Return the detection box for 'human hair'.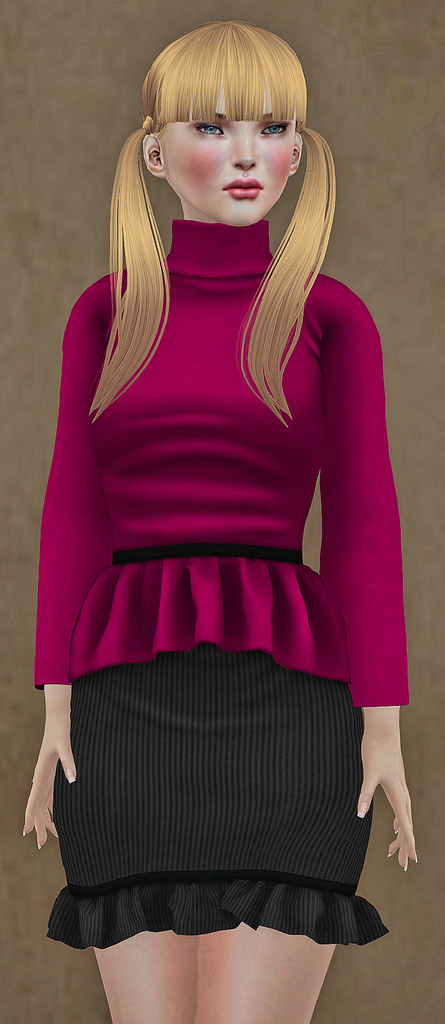
[x1=92, y1=19, x2=330, y2=393].
